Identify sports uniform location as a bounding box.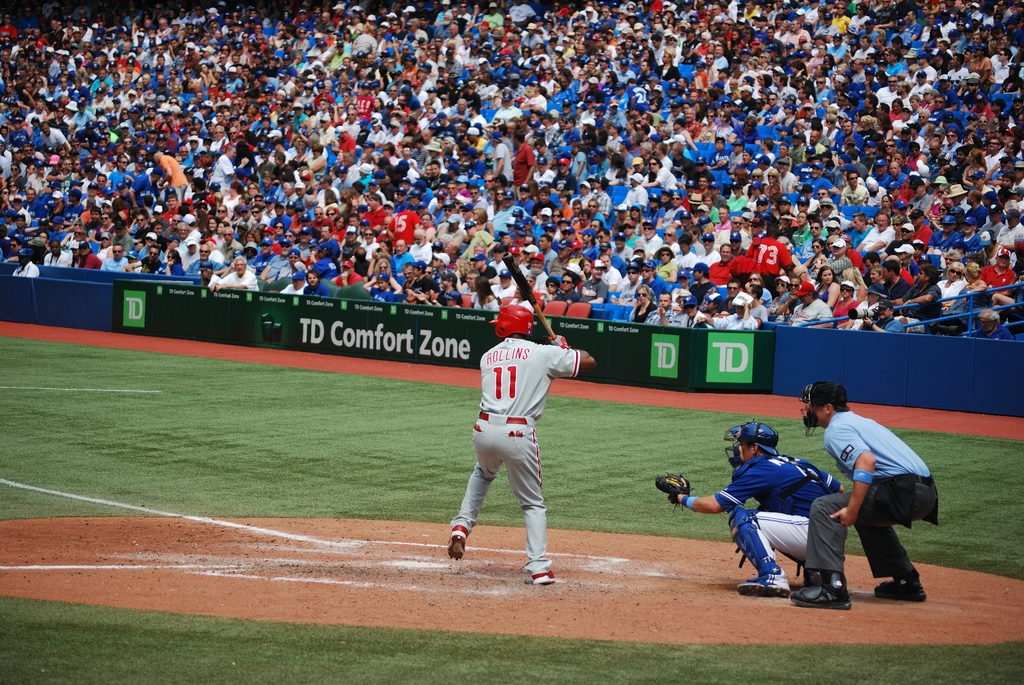
641:409:851:599.
